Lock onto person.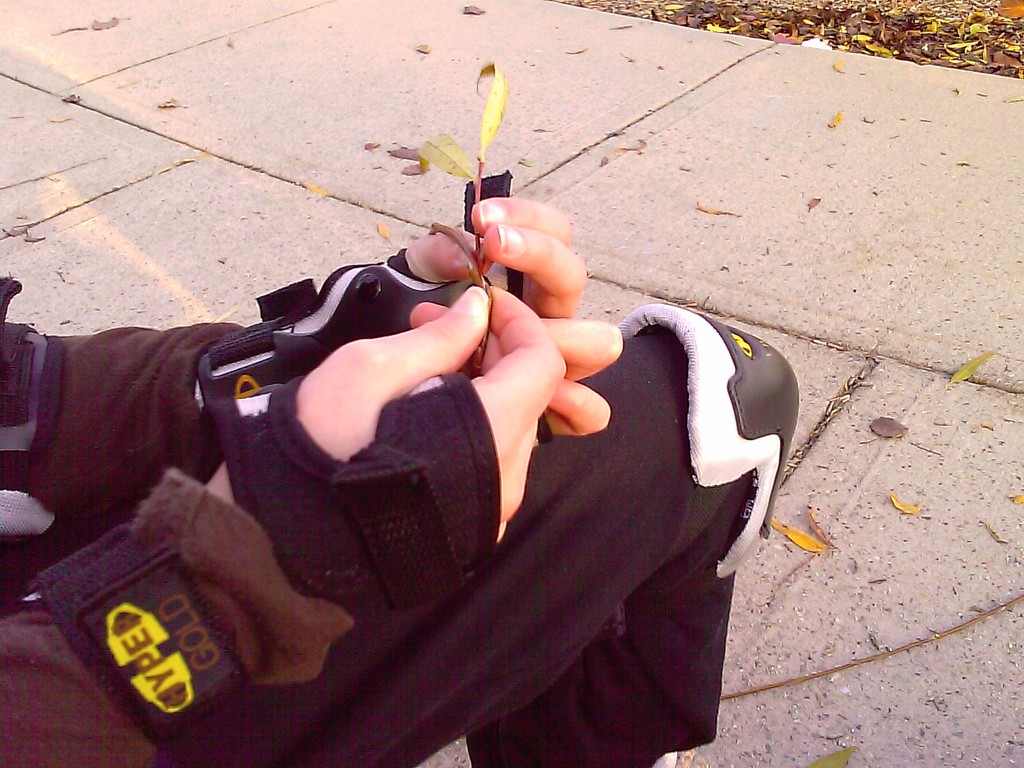
Locked: bbox=[0, 195, 796, 765].
